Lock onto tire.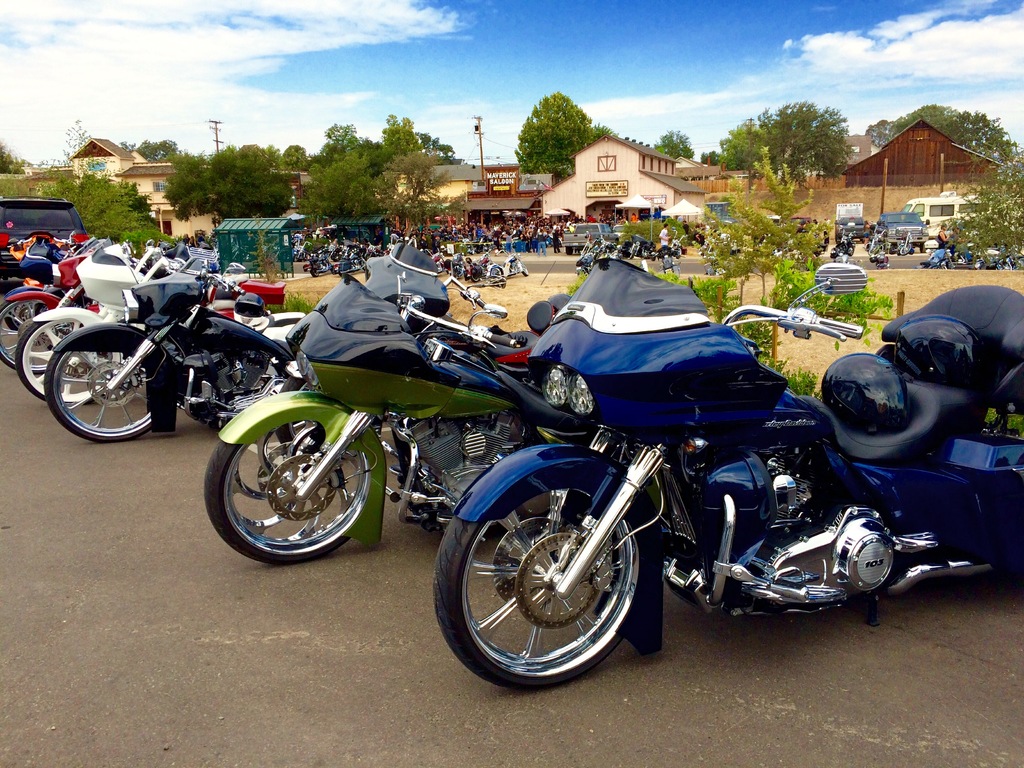
Locked: {"left": 433, "top": 467, "right": 655, "bottom": 691}.
